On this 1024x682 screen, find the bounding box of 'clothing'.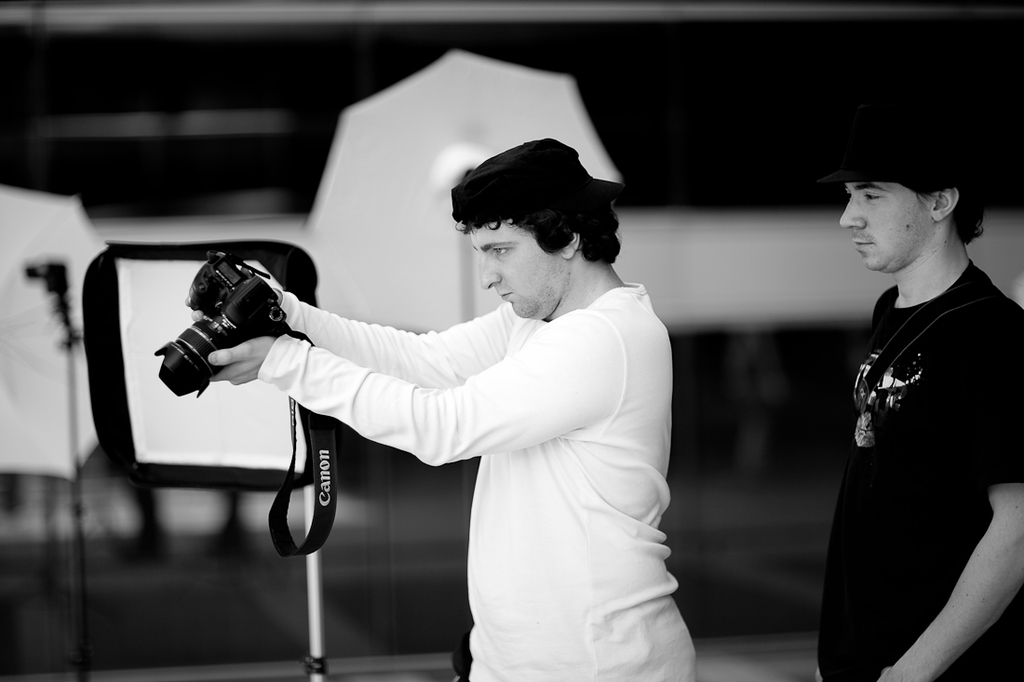
Bounding box: 178,242,707,641.
